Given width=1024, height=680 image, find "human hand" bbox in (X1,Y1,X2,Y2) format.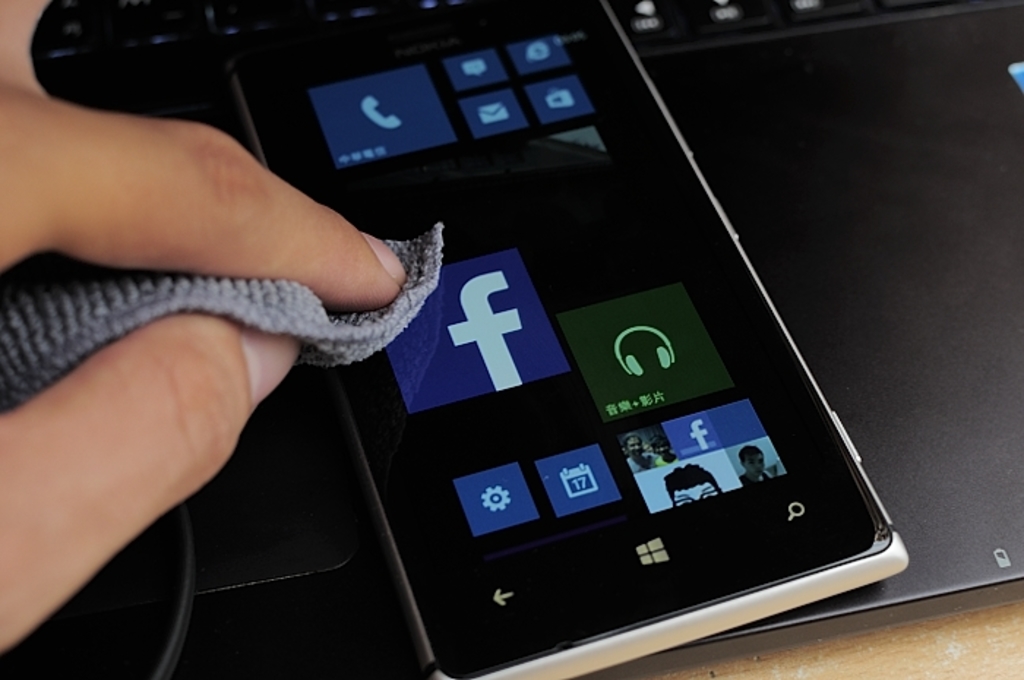
(0,0,407,655).
